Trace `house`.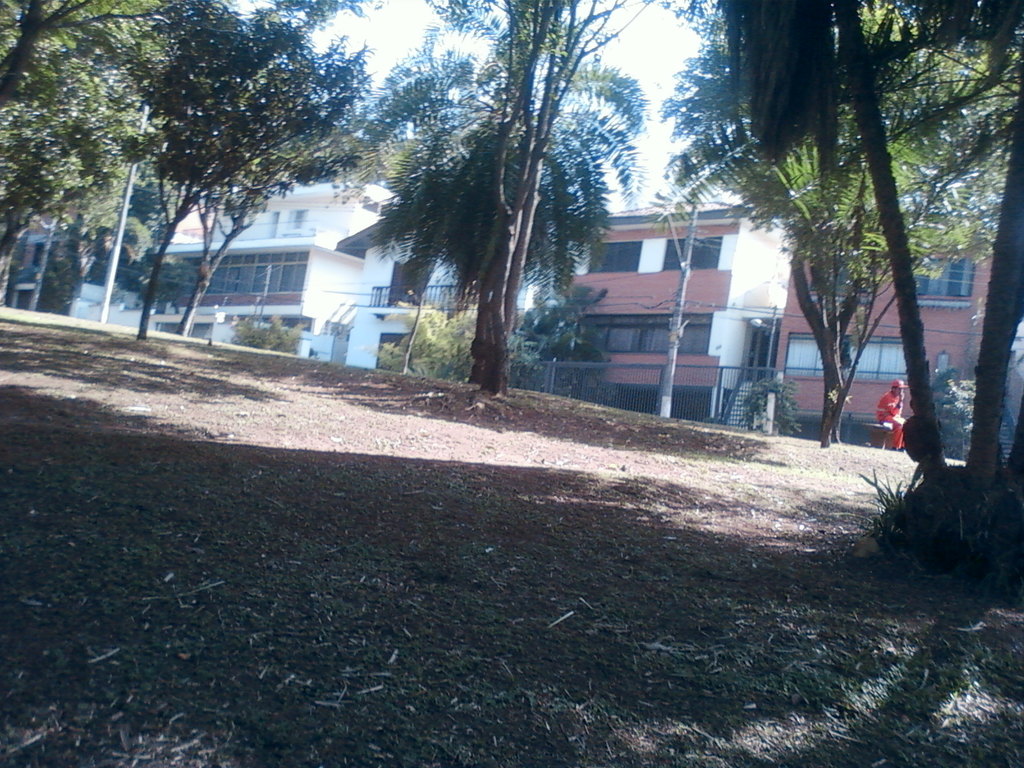
Traced to <region>67, 168, 401, 356</region>.
